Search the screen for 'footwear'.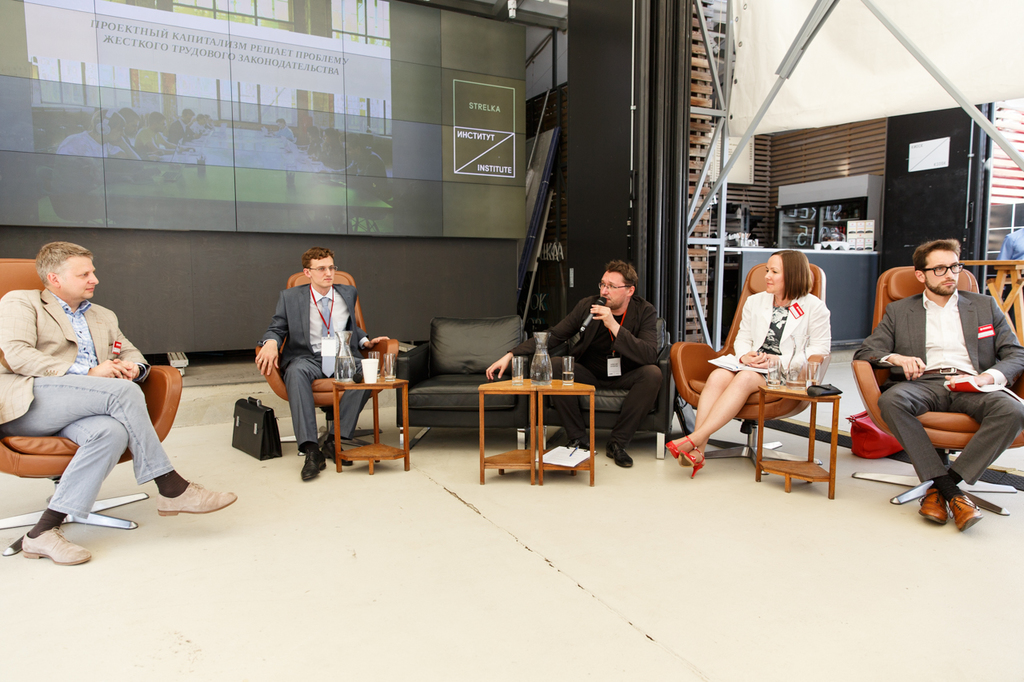
Found at rect(301, 449, 326, 481).
